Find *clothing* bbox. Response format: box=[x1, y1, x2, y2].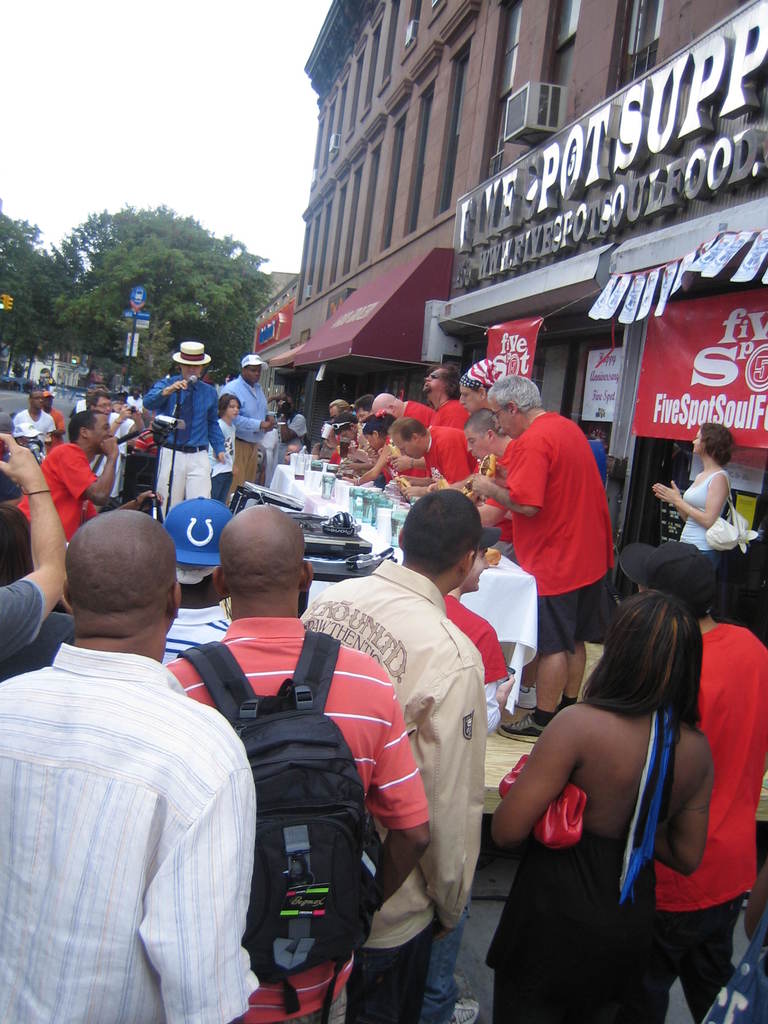
box=[653, 620, 767, 1023].
